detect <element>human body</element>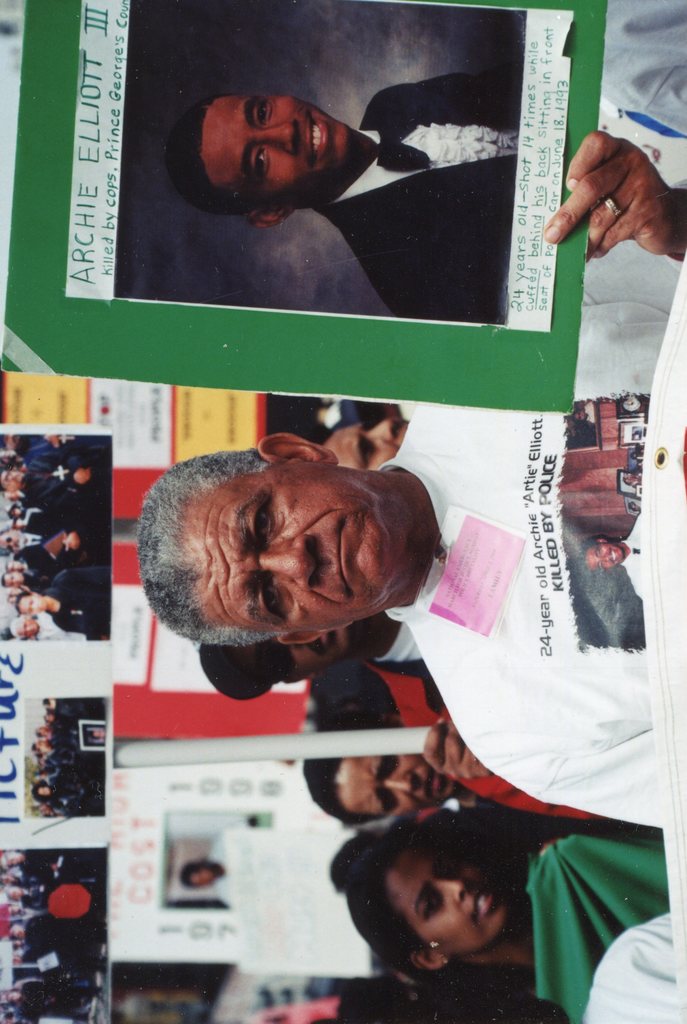
crop(304, 748, 658, 837)
